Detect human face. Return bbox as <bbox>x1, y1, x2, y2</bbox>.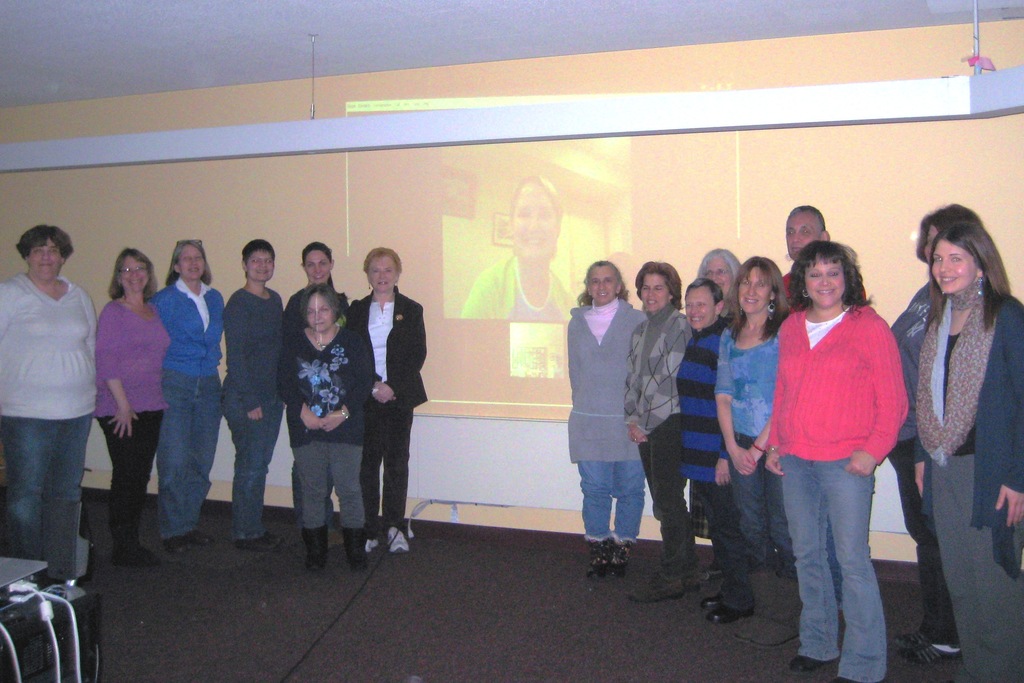
<bbox>806, 261, 848, 309</bbox>.
